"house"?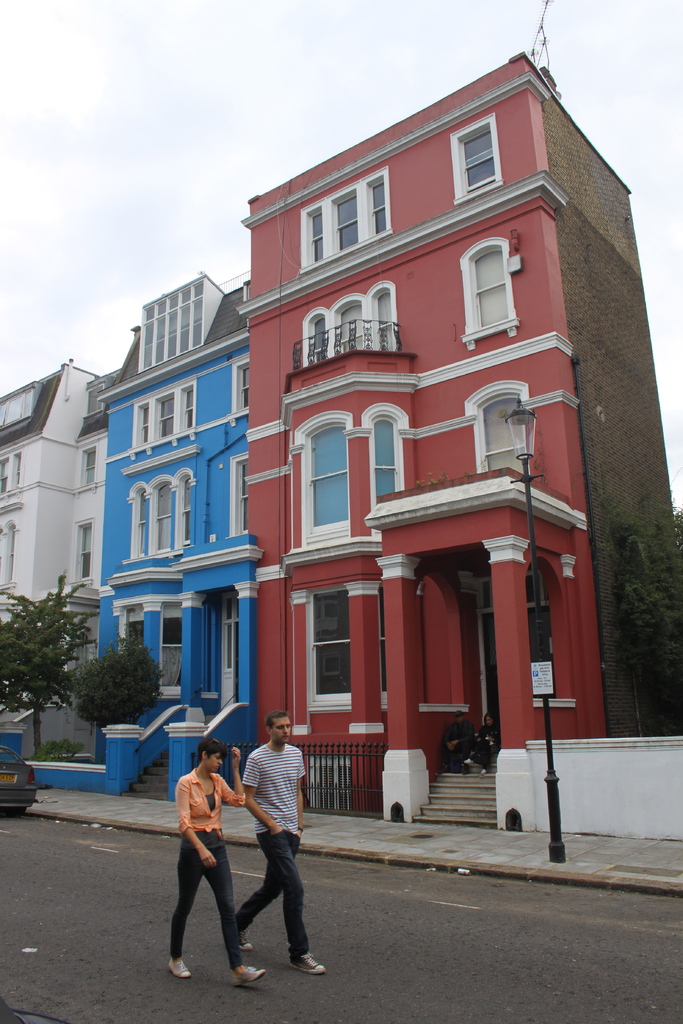
0/363/106/765
